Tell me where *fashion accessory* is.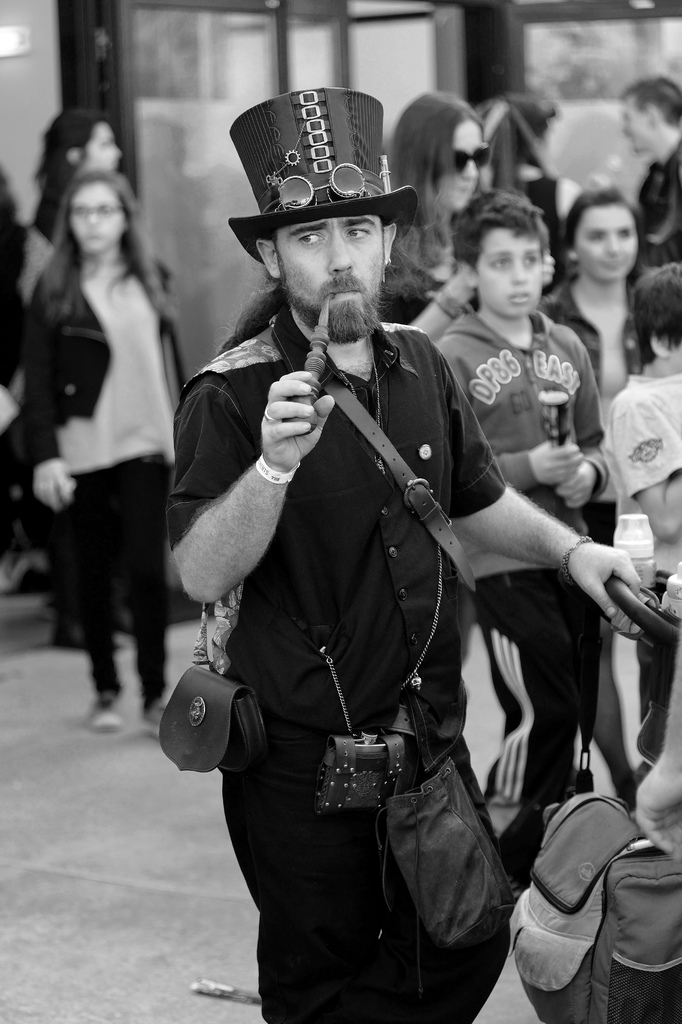
*fashion accessory* is at {"left": 255, "top": 455, "right": 300, "bottom": 483}.
